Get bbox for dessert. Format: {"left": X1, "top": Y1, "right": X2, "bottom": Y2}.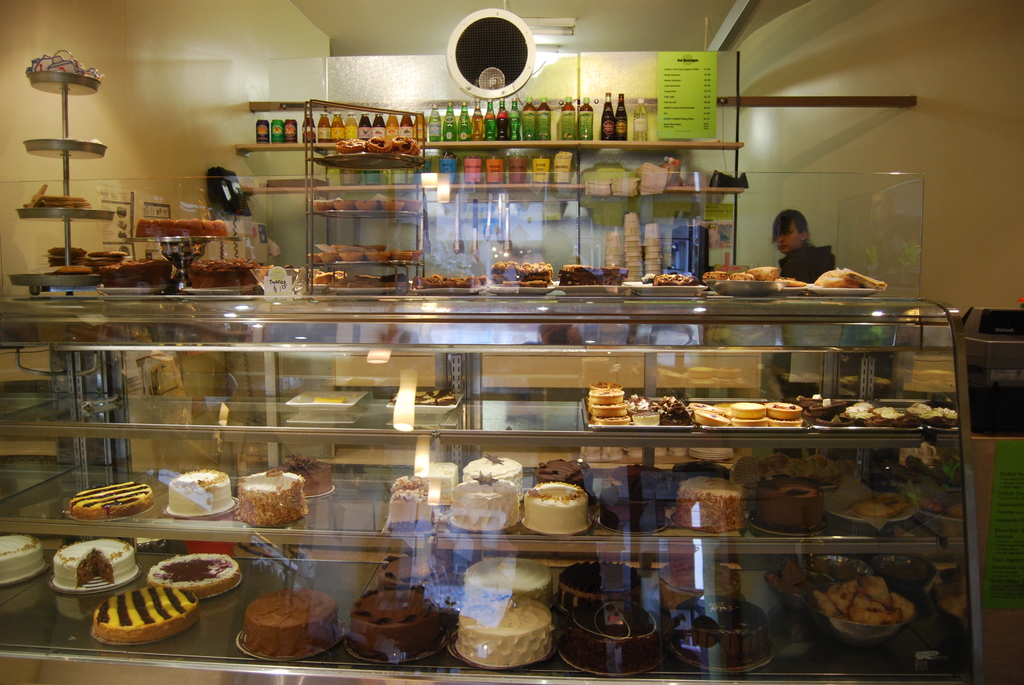
{"left": 562, "top": 258, "right": 630, "bottom": 285}.
